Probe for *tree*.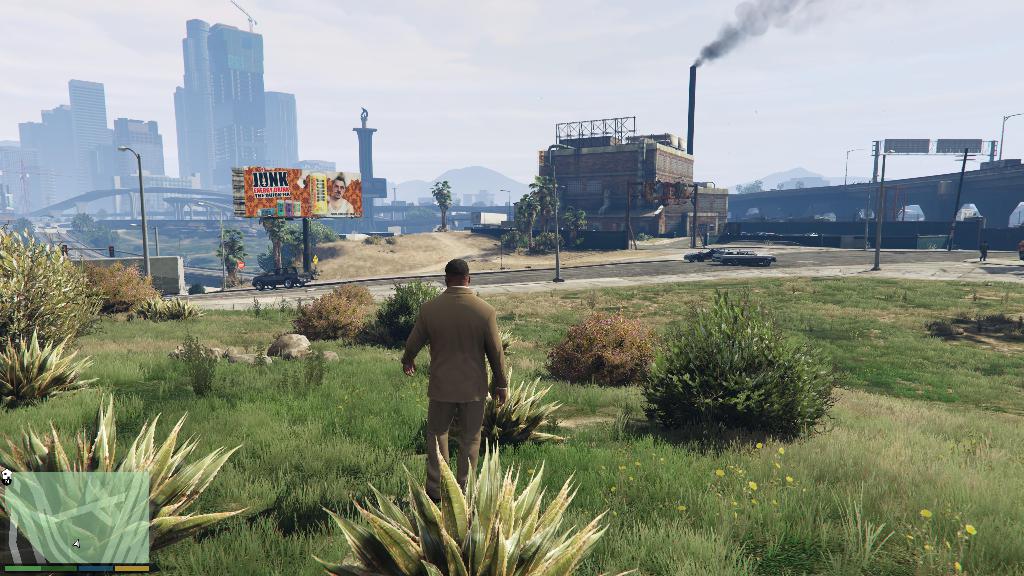
Probe result: (219, 227, 252, 285).
